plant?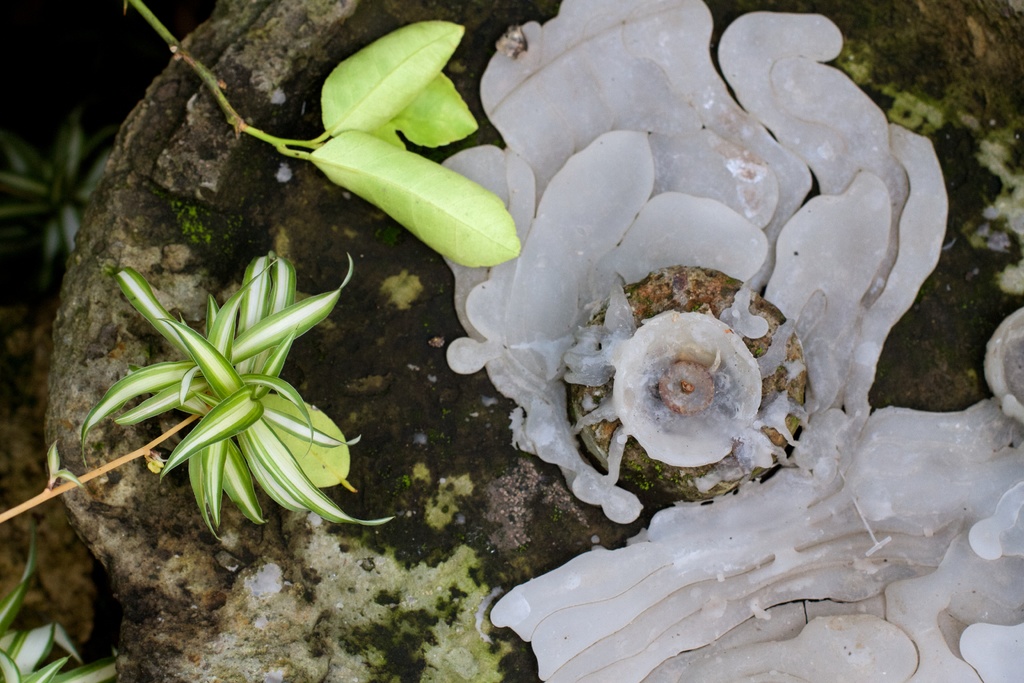
x1=0, y1=540, x2=126, y2=682
